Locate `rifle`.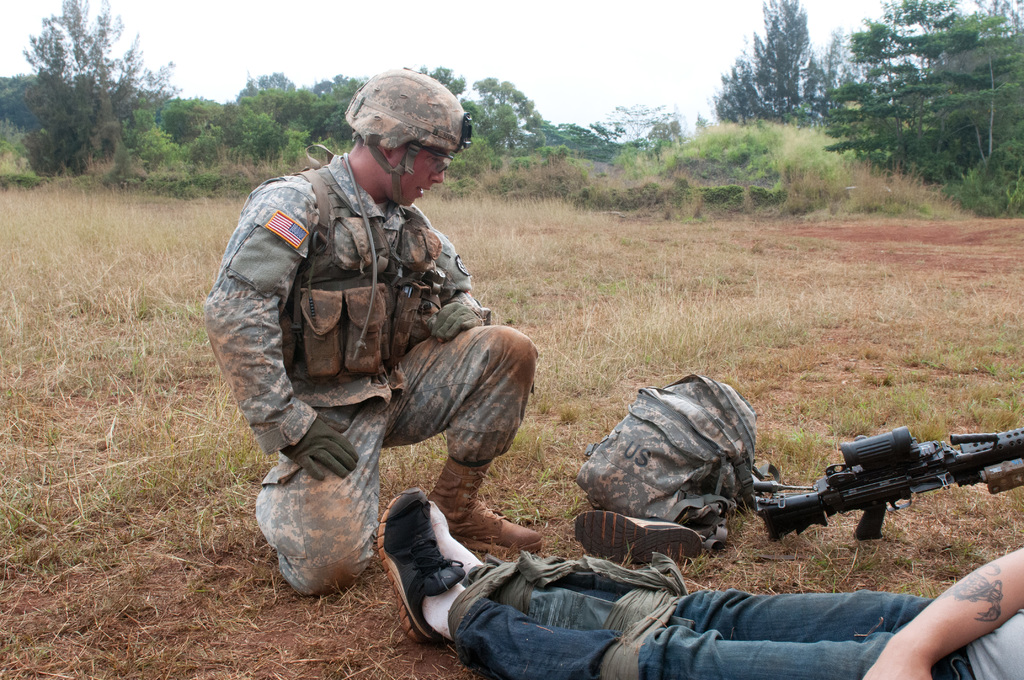
Bounding box: bbox(756, 430, 1011, 562).
